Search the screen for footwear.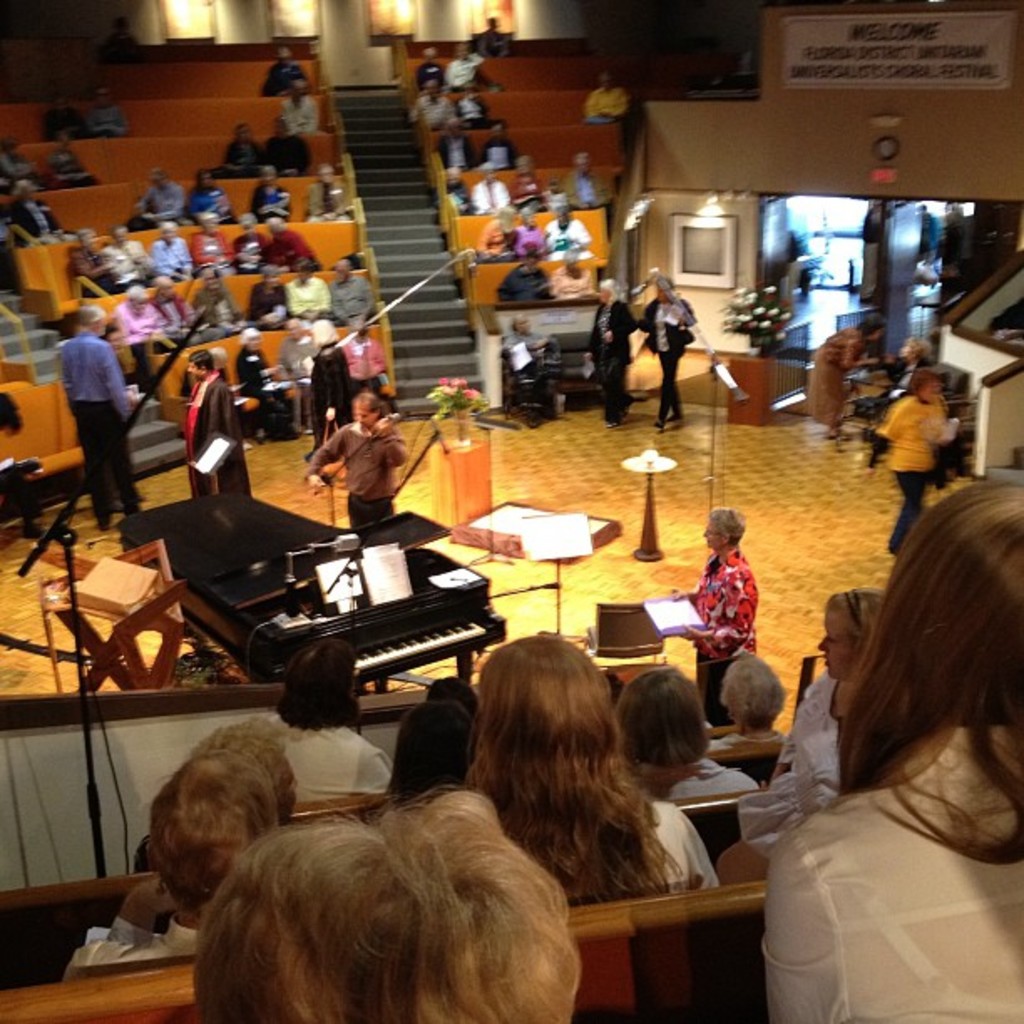
Found at BBox(599, 415, 614, 432).
